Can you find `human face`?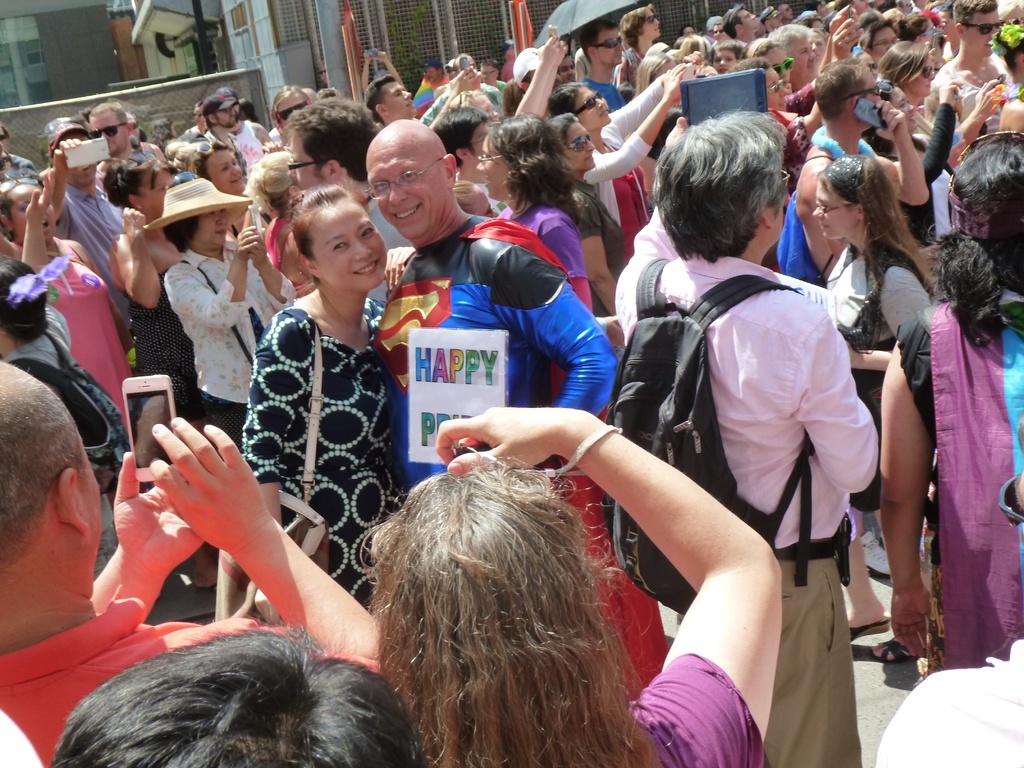
Yes, bounding box: pyautogui.locateOnScreen(565, 122, 594, 170).
